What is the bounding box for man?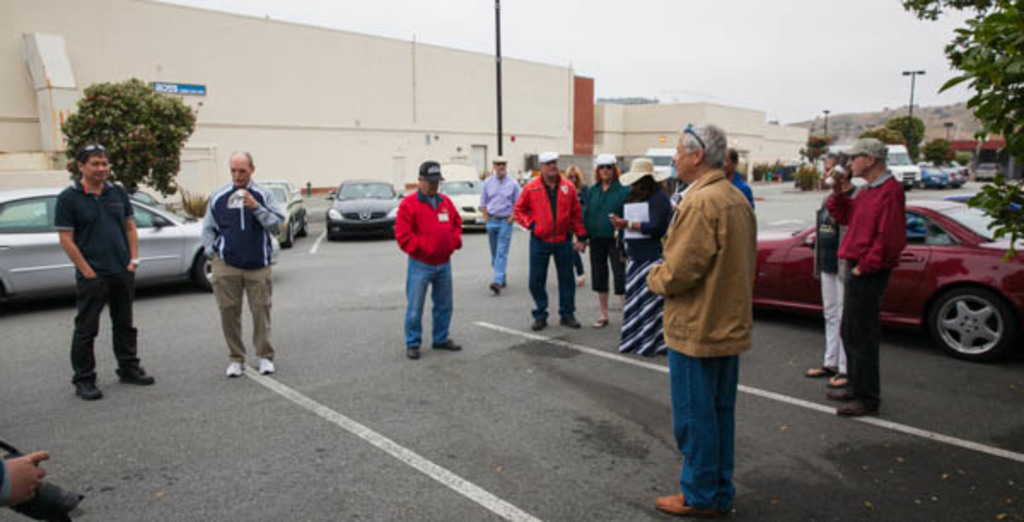
720/145/759/205.
